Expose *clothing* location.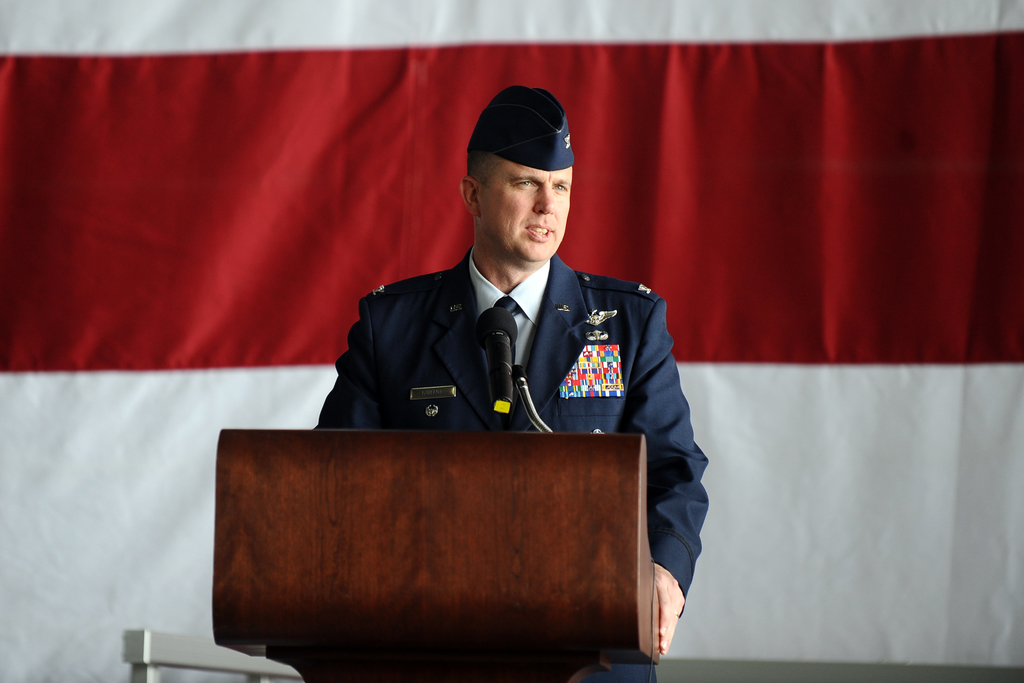
Exposed at detection(230, 268, 684, 603).
